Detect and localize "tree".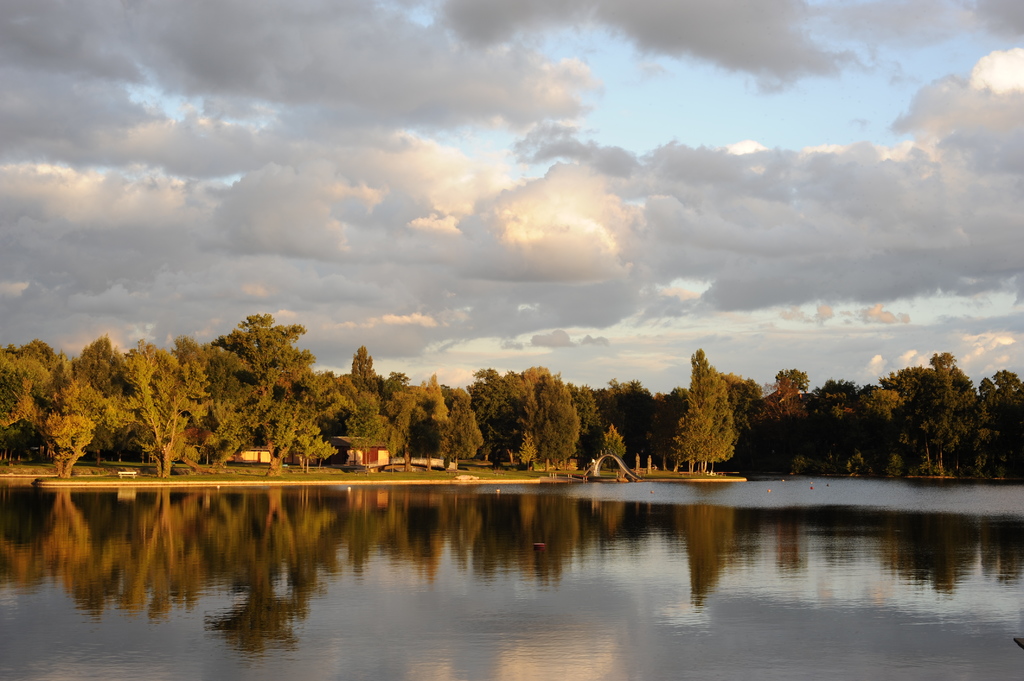
Localized at 538:419:560:468.
